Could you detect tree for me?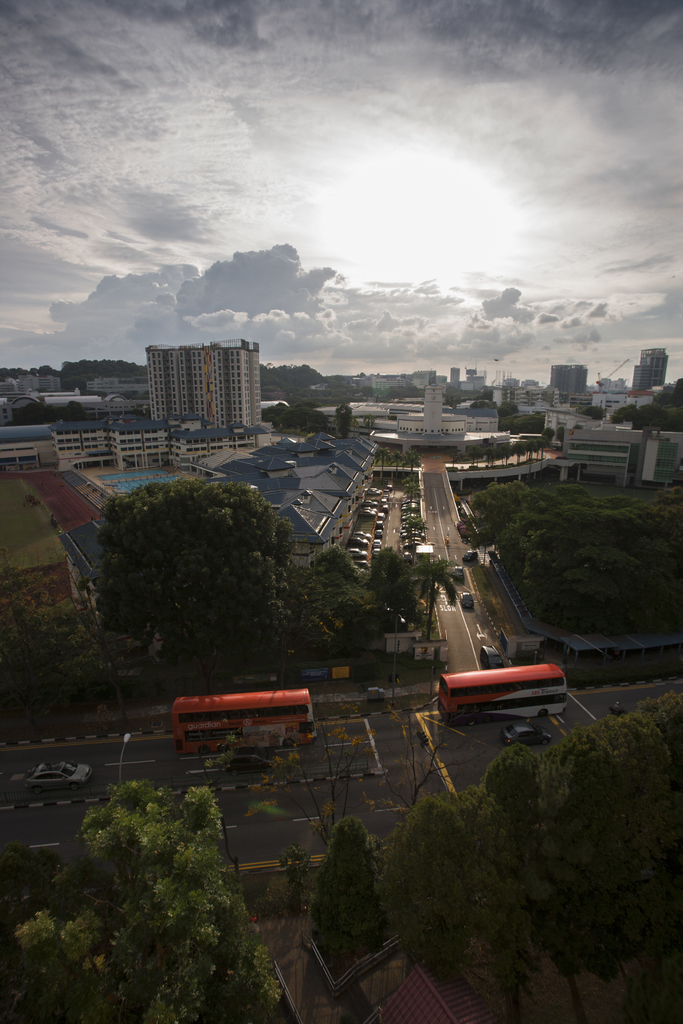
Detection result: 268/404/334/429.
